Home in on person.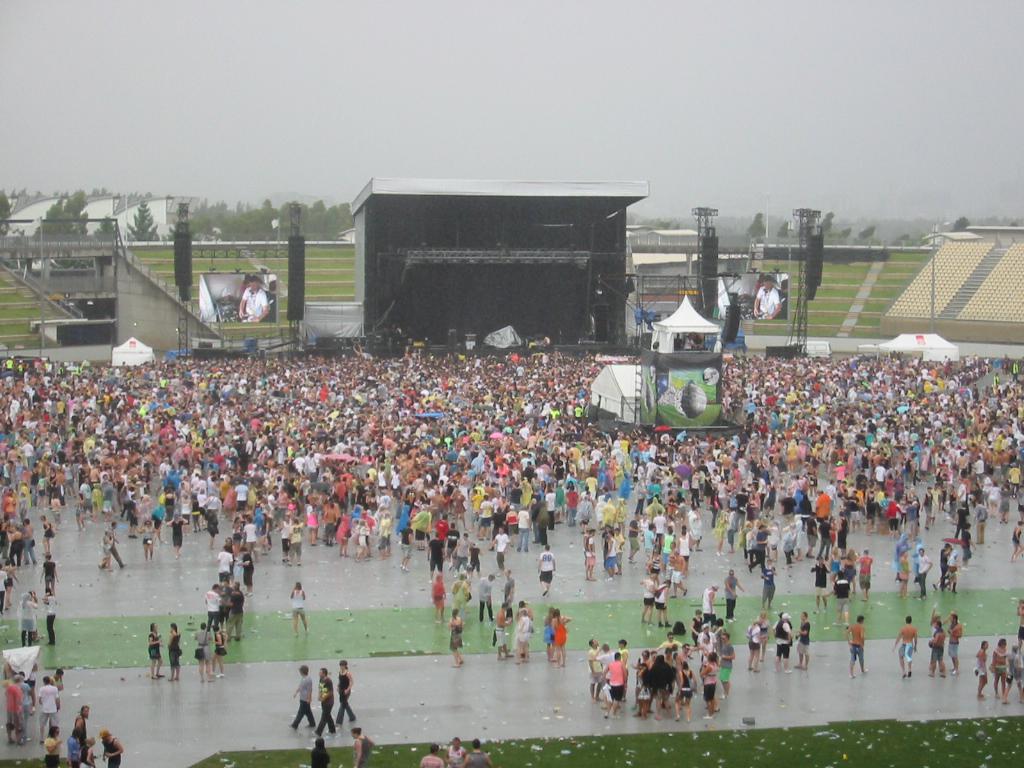
Homed in at 286 577 310 637.
